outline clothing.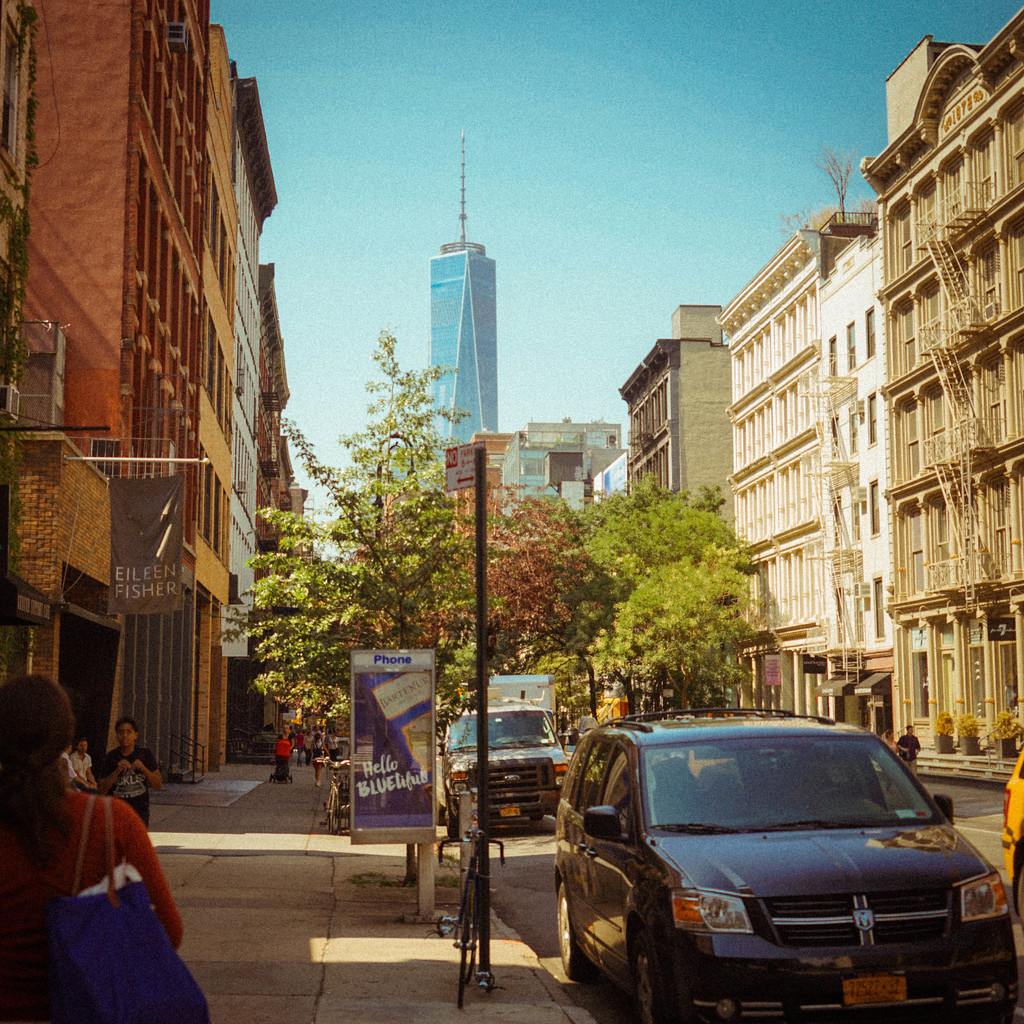
Outline: bbox=(13, 771, 157, 941).
